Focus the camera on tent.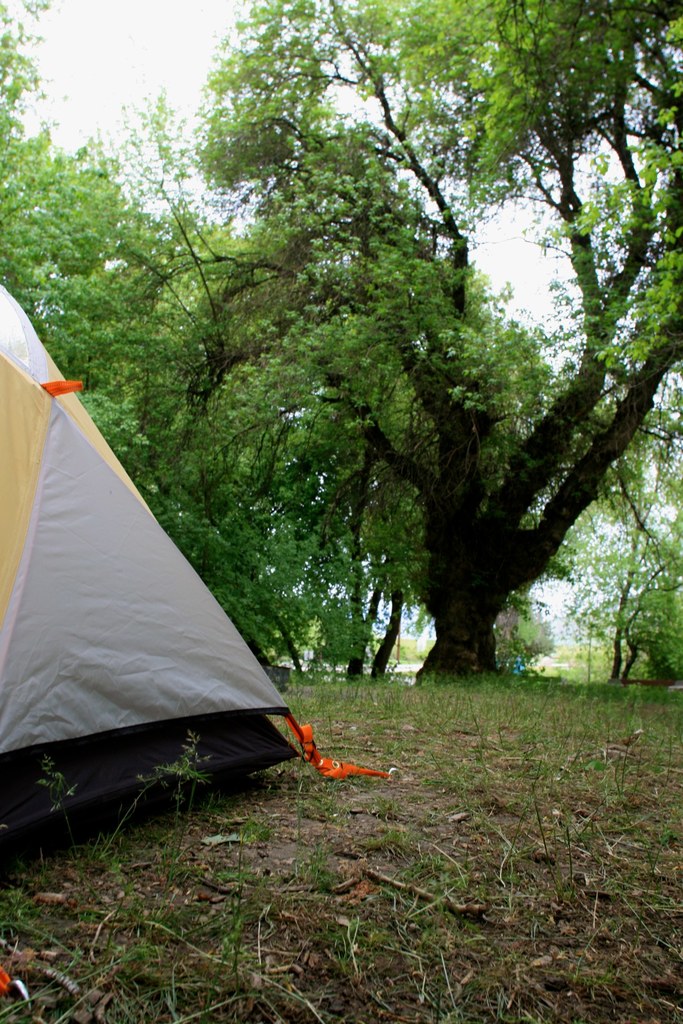
Focus region: 0,338,375,849.
